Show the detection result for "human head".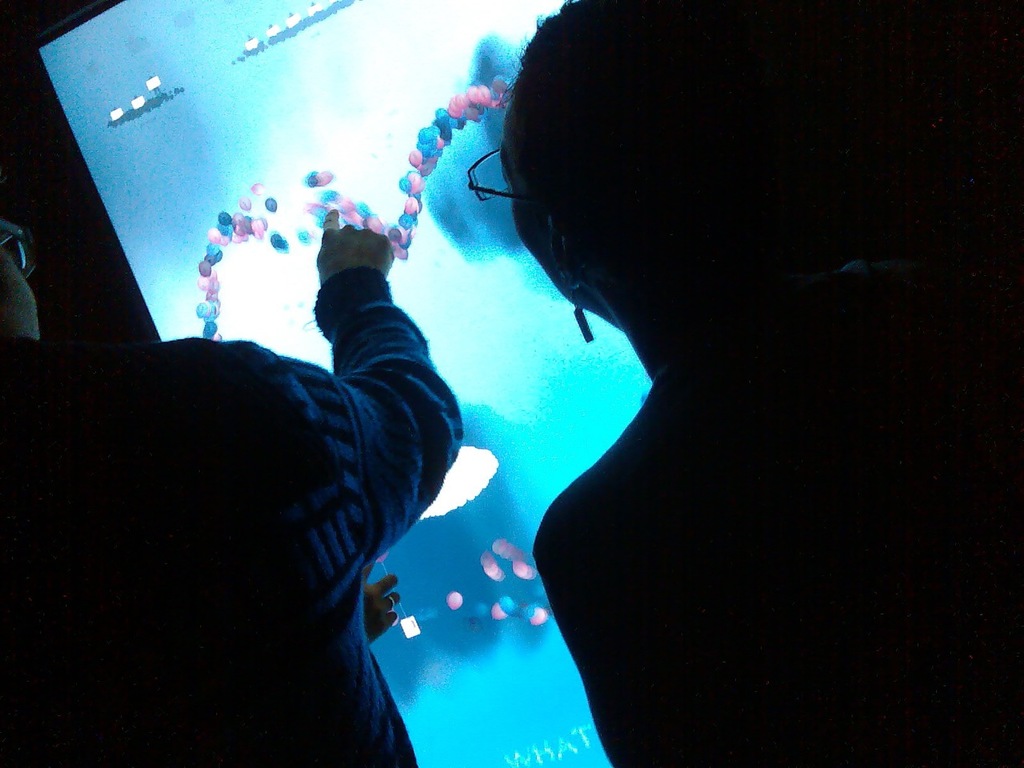
{"left": 474, "top": 30, "right": 799, "bottom": 421}.
